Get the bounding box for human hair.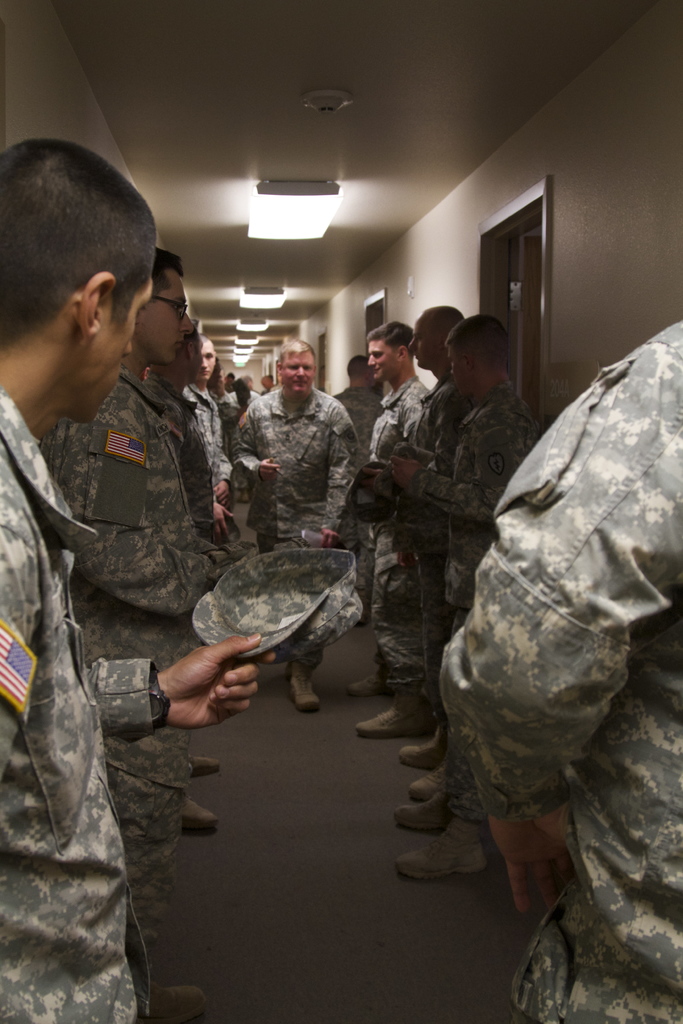
select_region(443, 314, 507, 370).
